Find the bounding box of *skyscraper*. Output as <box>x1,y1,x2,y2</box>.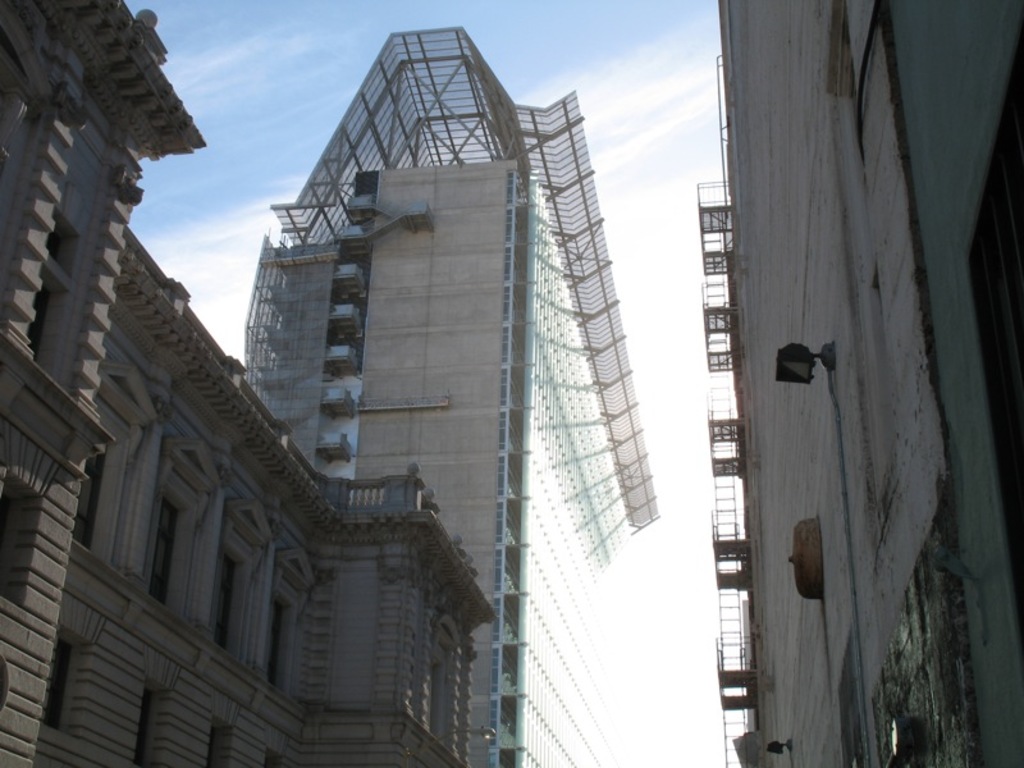
<box>690,0,1023,767</box>.
